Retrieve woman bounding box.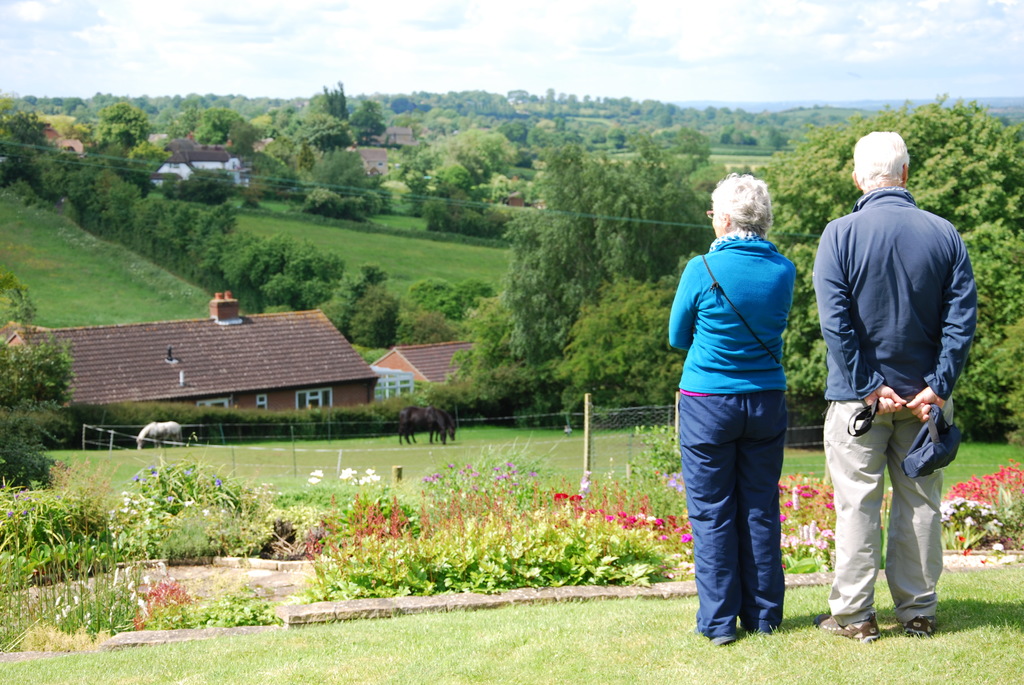
Bounding box: (660, 166, 807, 652).
